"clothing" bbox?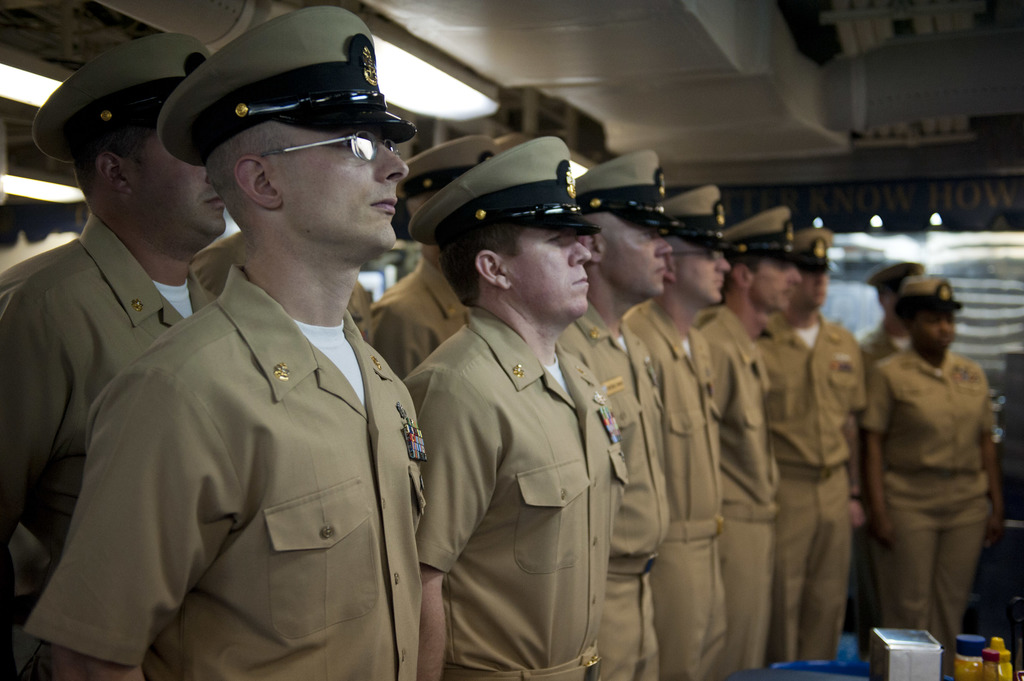
854, 333, 913, 381
